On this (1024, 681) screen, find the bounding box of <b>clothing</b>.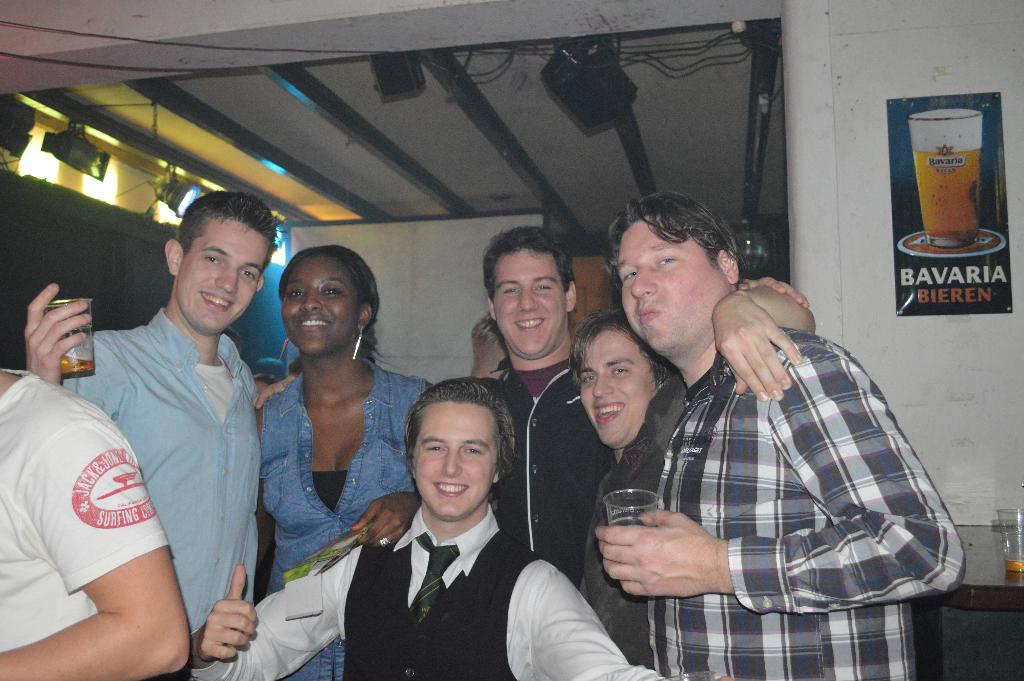
Bounding box: [192,500,692,680].
